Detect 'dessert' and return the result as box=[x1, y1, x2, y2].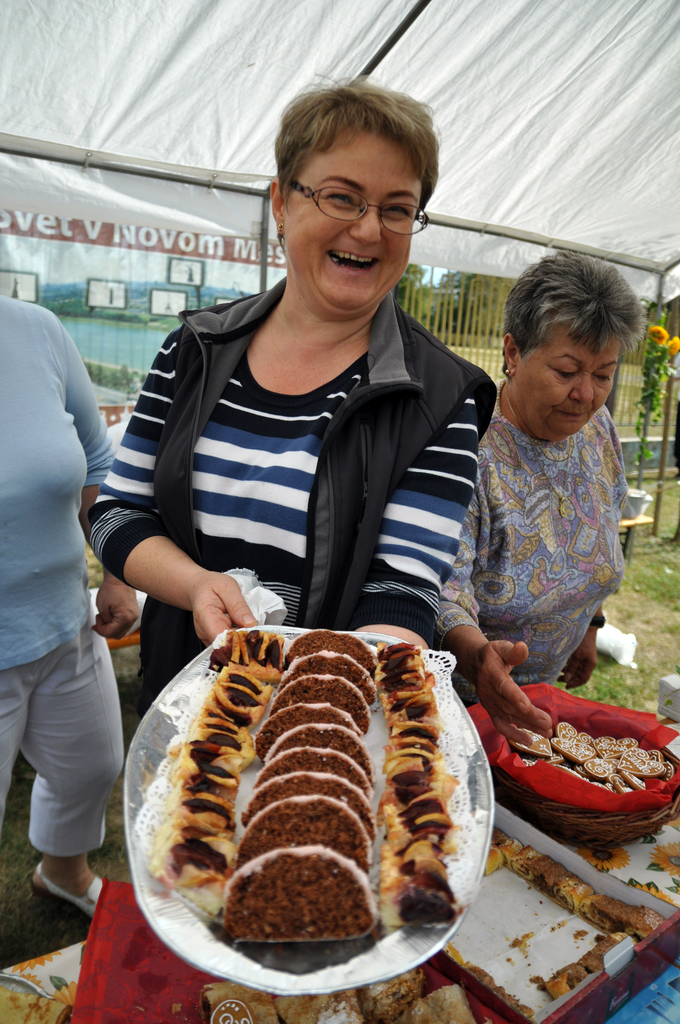
box=[376, 643, 416, 668].
